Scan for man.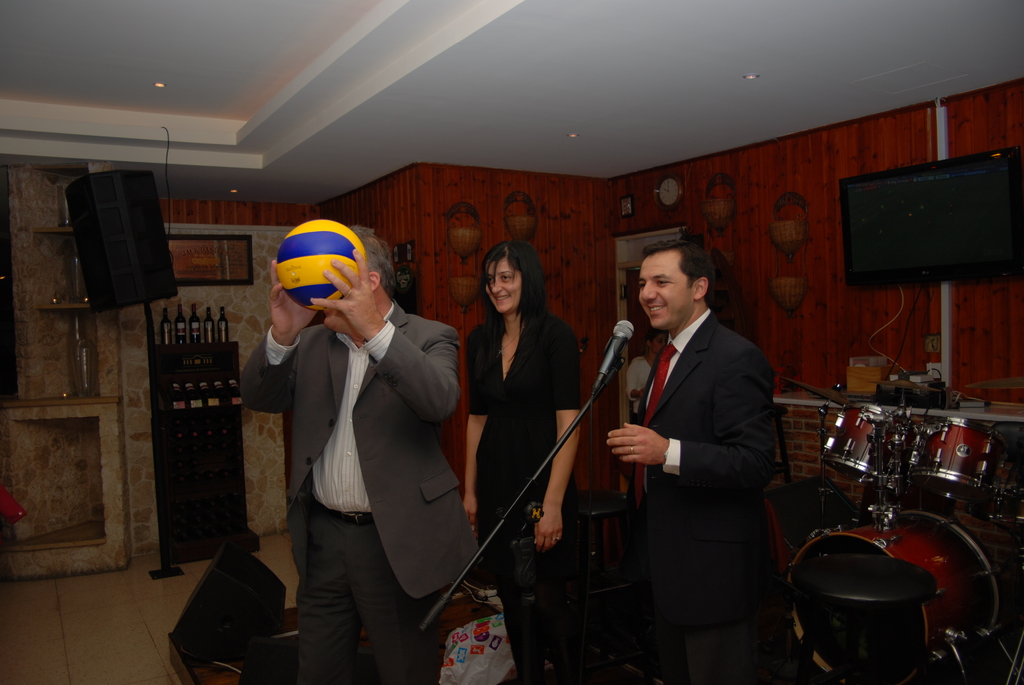
Scan result: 276:232:508:682.
